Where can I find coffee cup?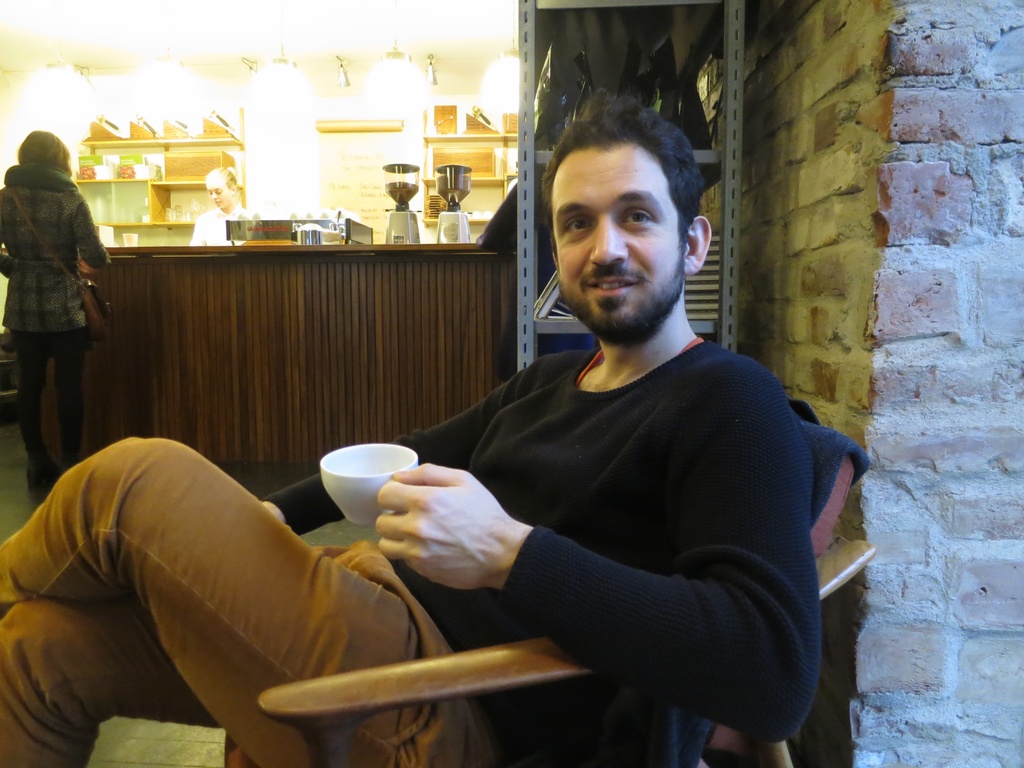
You can find it at Rect(317, 442, 418, 525).
